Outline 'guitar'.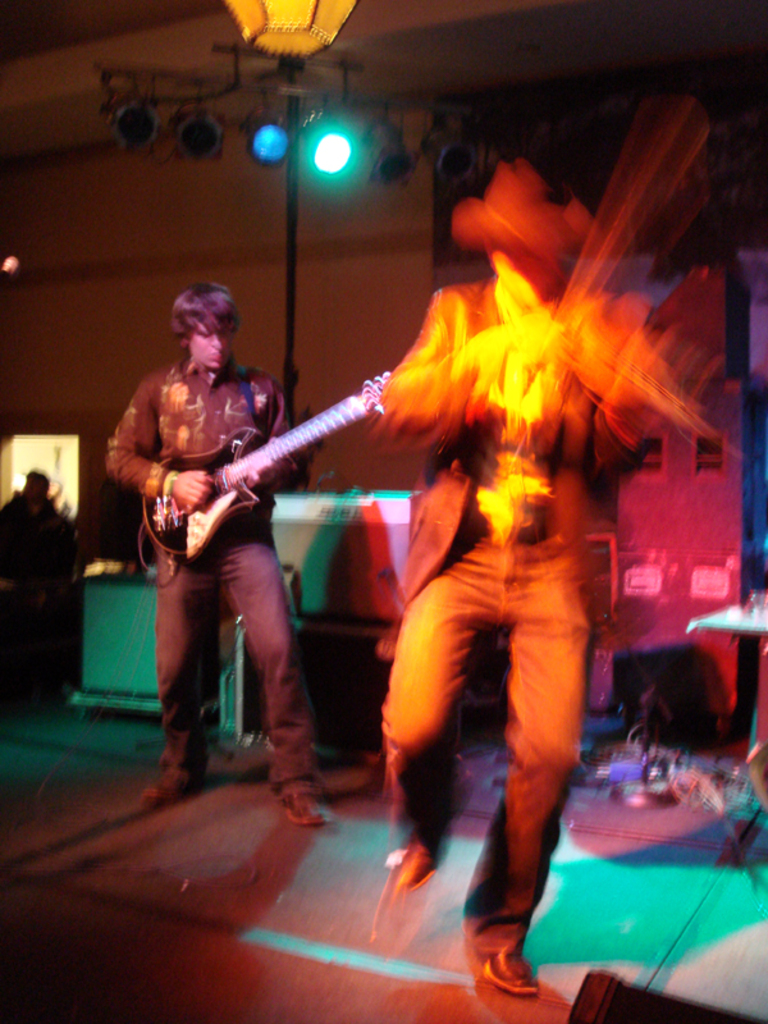
Outline: x1=150, y1=332, x2=436, y2=567.
